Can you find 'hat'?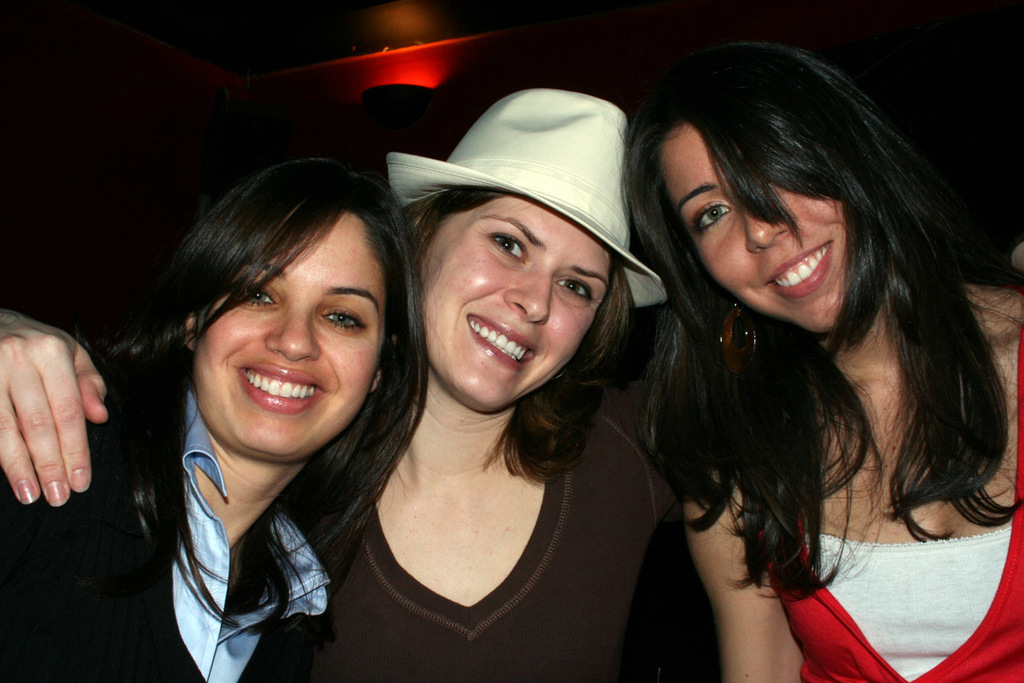
Yes, bounding box: <bbox>387, 89, 669, 306</bbox>.
